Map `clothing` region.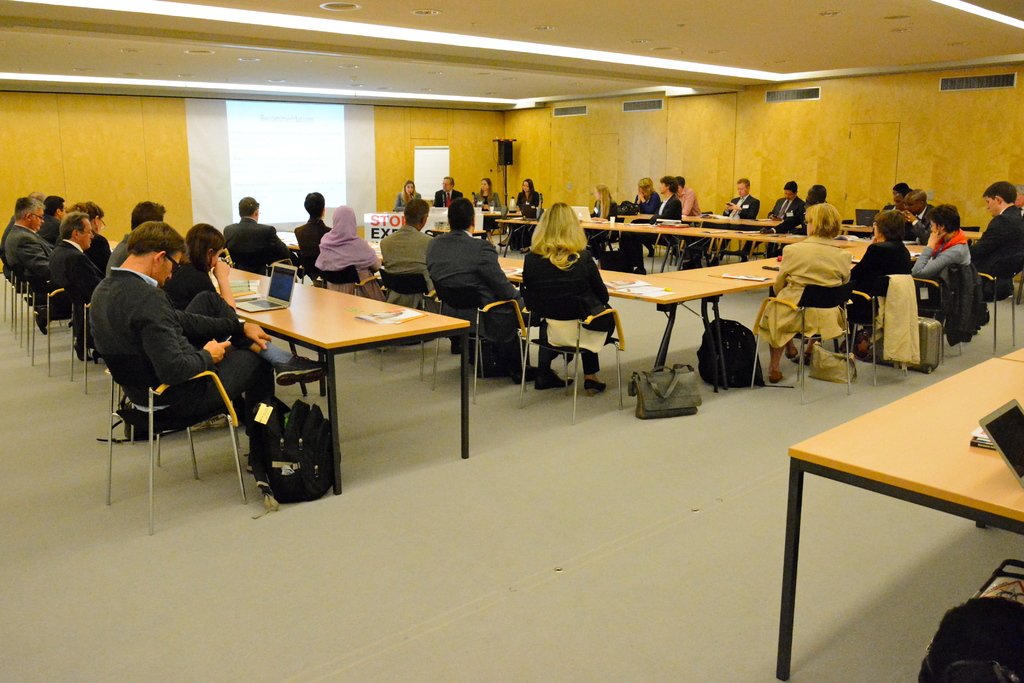
Mapped to (x1=909, y1=242, x2=976, y2=341).
